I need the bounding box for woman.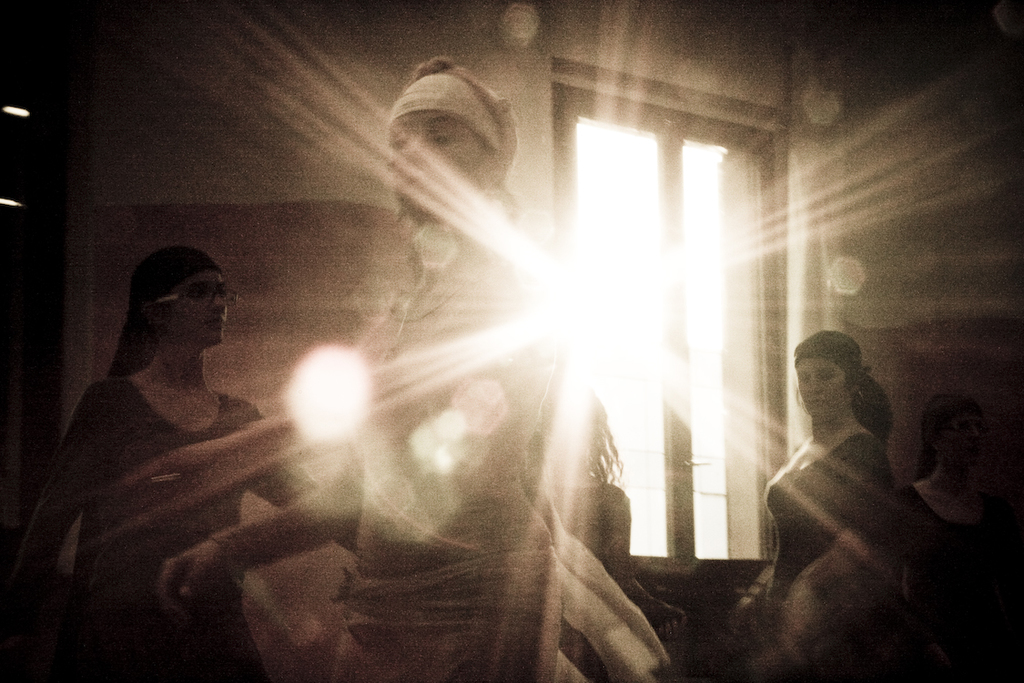
Here it is: 890 394 1000 682.
